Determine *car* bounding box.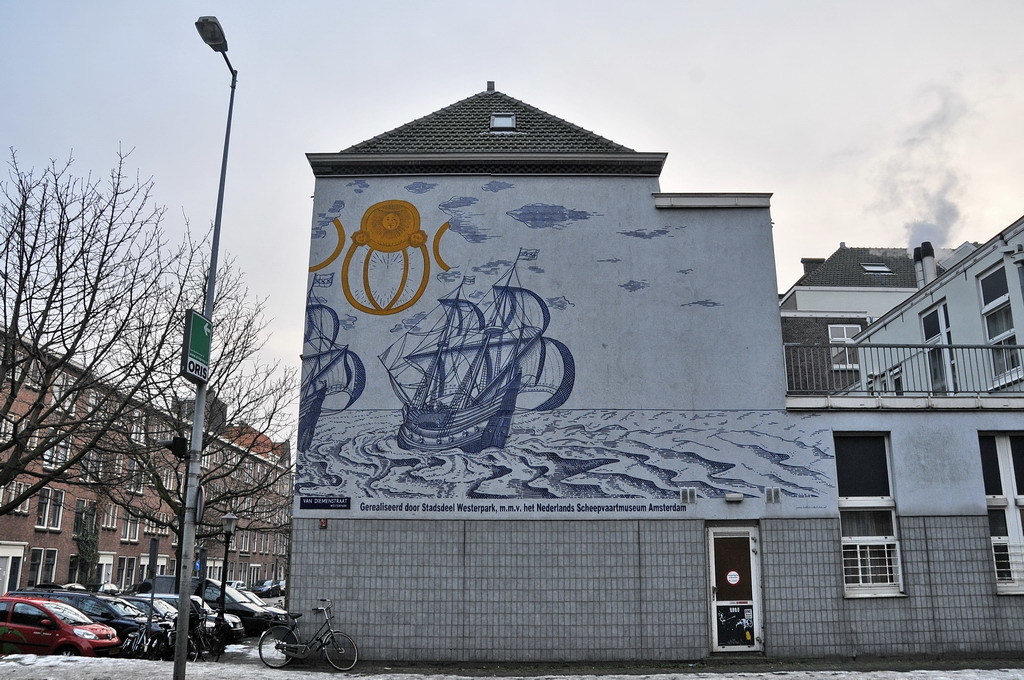
Determined: {"left": 150, "top": 590, "right": 218, "bottom": 652}.
